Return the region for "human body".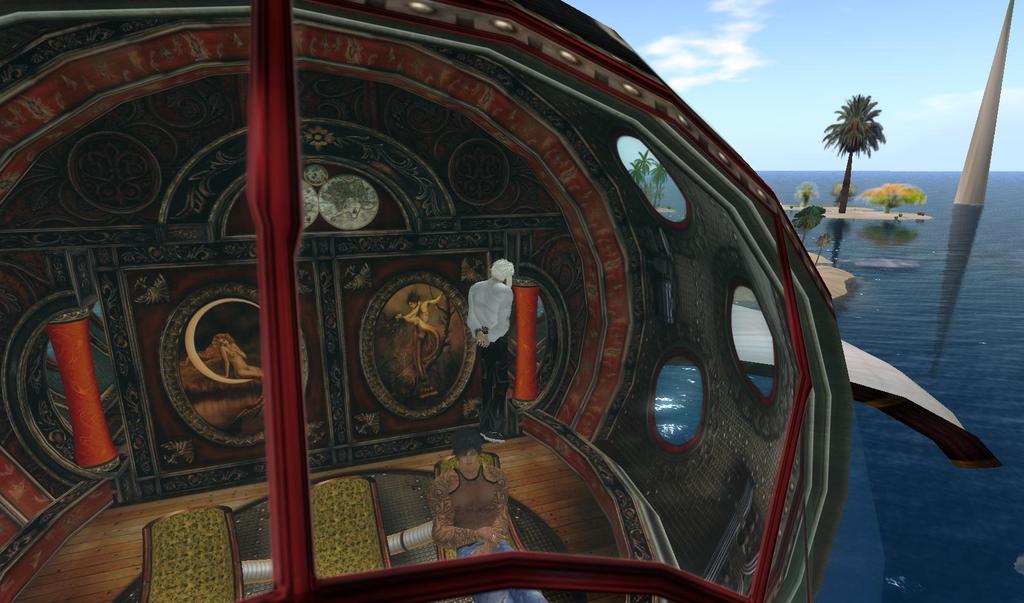
[409, 440, 521, 568].
